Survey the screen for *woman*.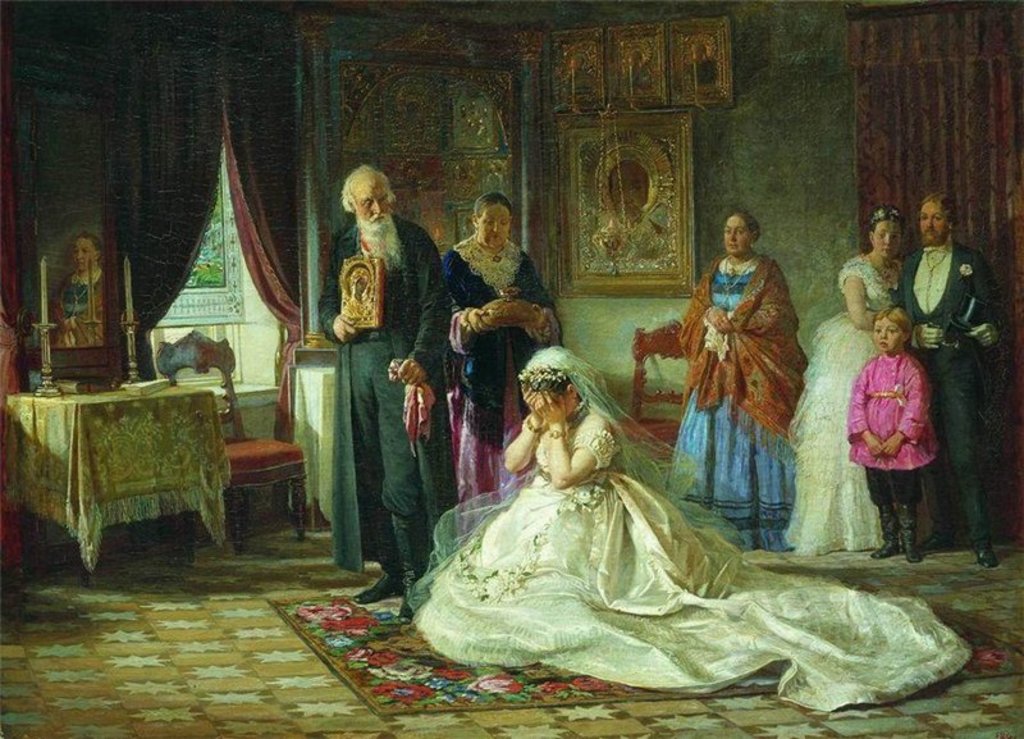
Survey found: [662,210,803,555].
